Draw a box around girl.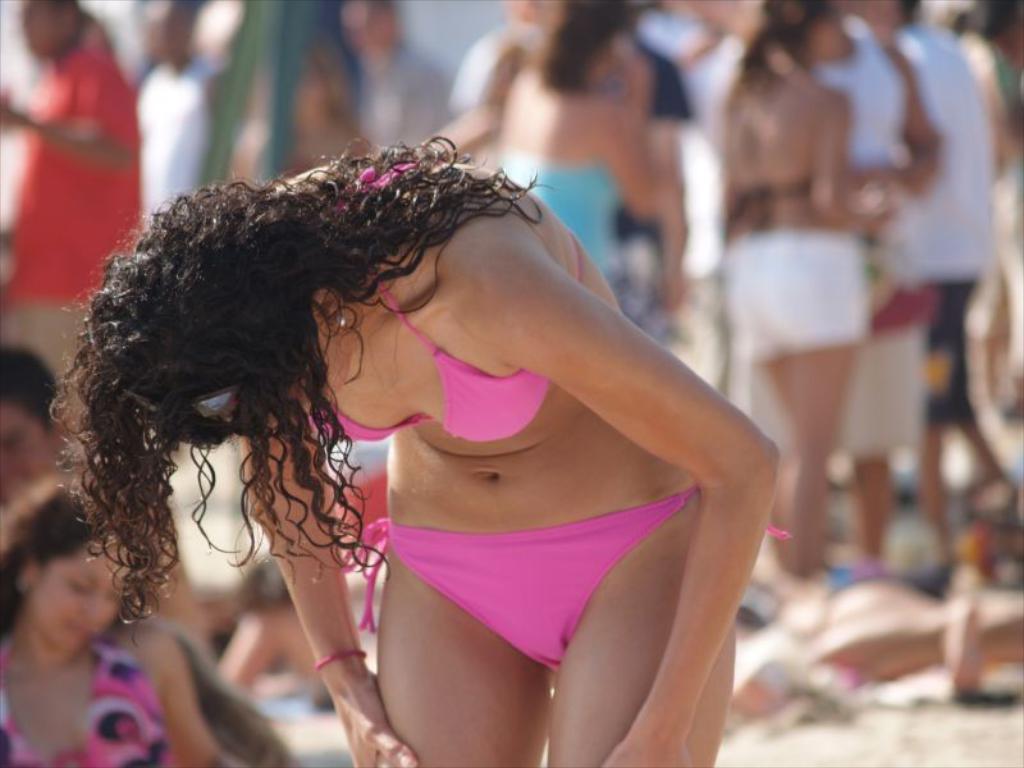
x1=50 y1=132 x2=792 y2=767.
